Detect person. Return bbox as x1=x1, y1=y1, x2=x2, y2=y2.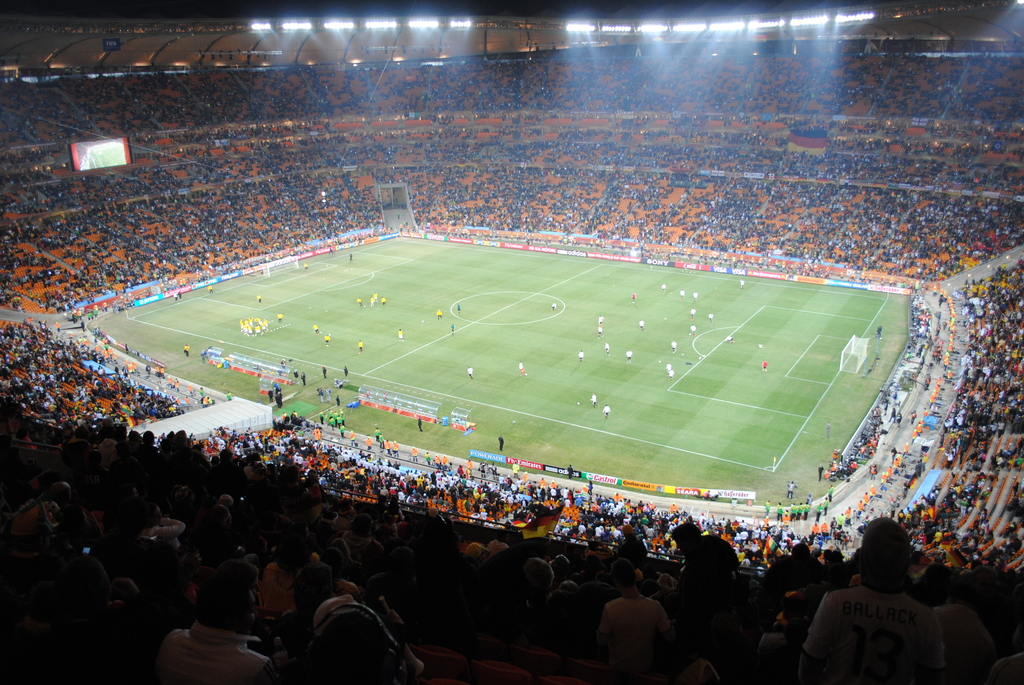
x1=343, y1=365, x2=348, y2=378.
